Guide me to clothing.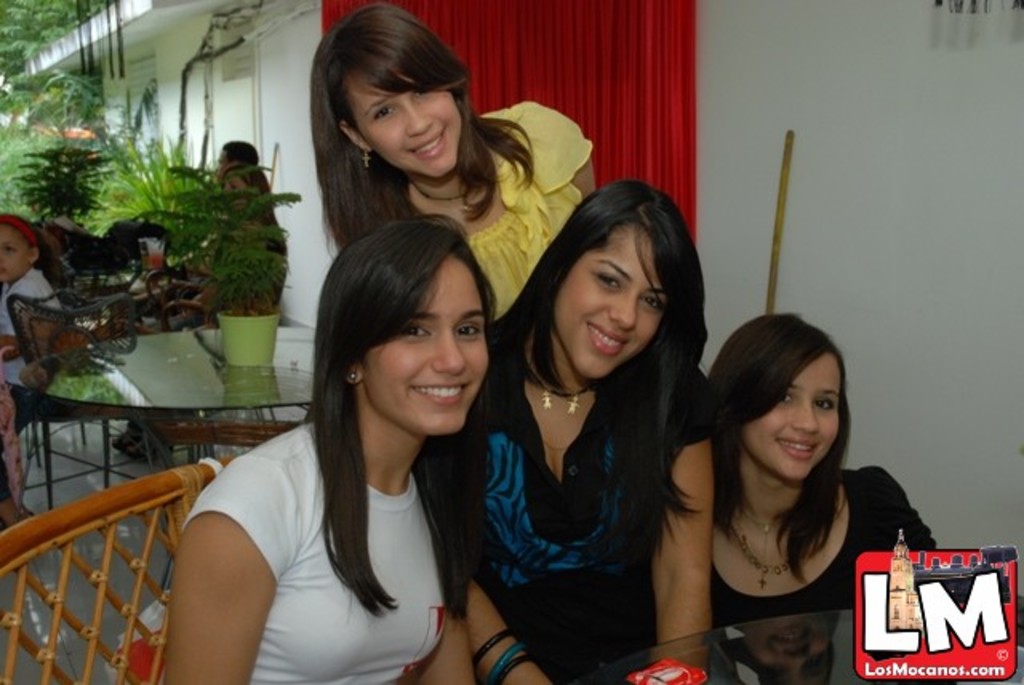
Guidance: [x1=0, y1=261, x2=64, y2=503].
